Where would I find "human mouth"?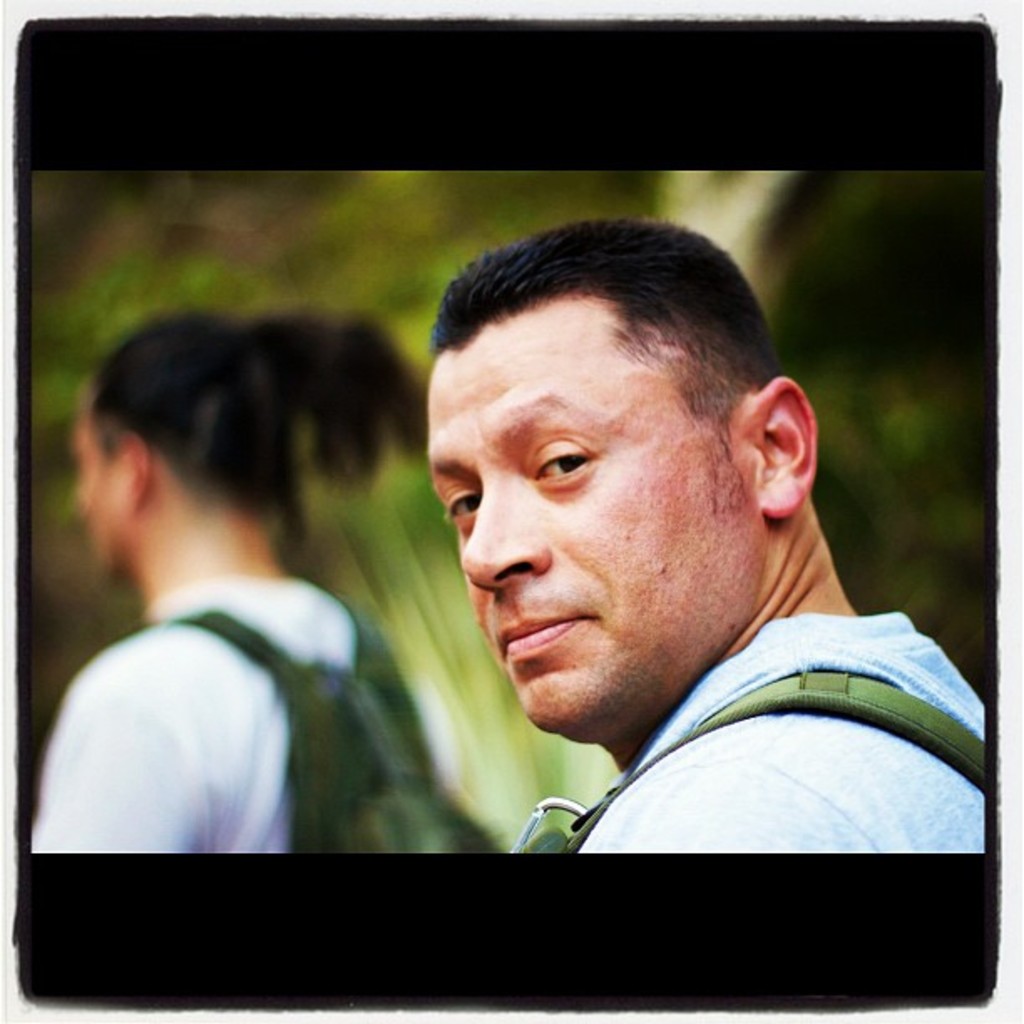
At box(500, 617, 576, 663).
